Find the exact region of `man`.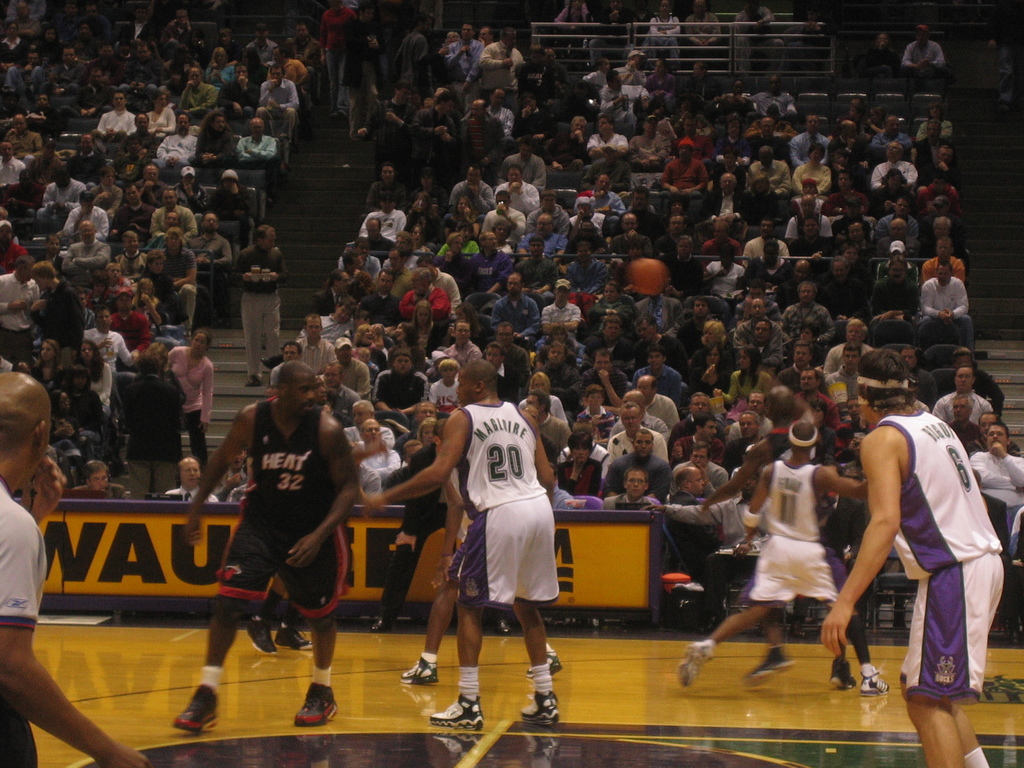
Exact region: {"left": 374, "top": 349, "right": 427, "bottom": 414}.
